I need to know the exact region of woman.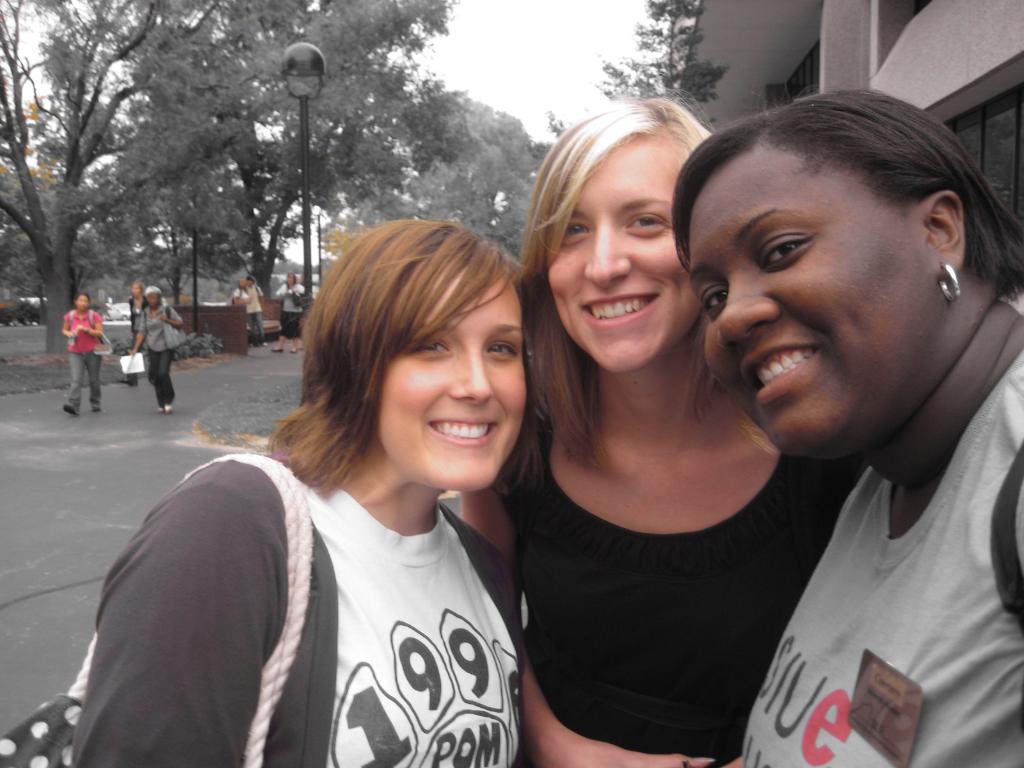
Region: <box>664,81,1023,767</box>.
